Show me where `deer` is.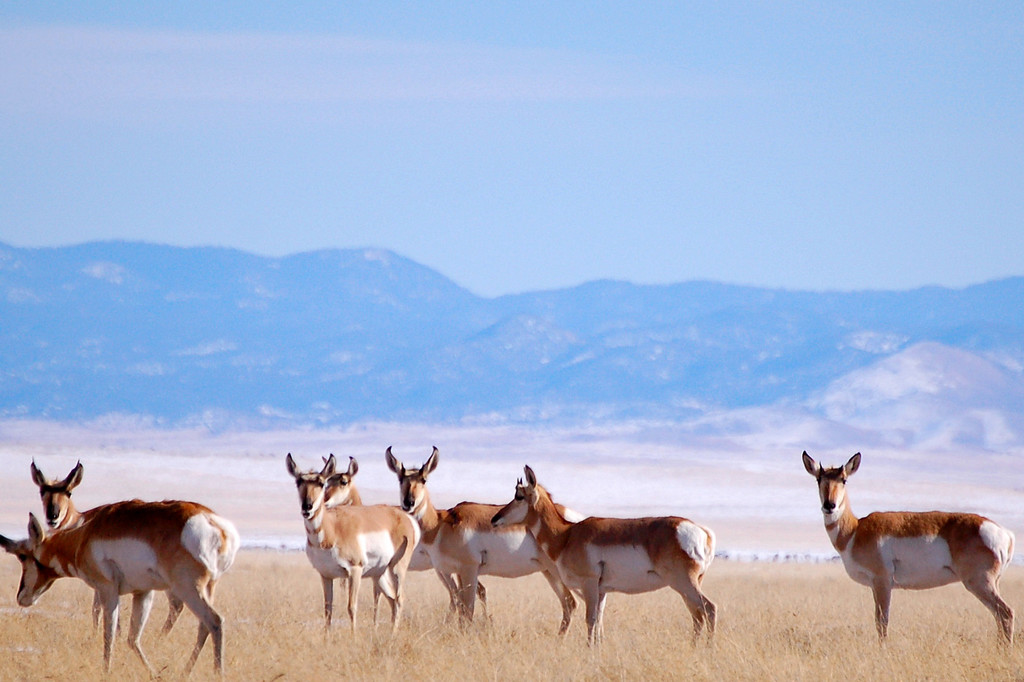
`deer` is at select_region(1, 501, 244, 681).
